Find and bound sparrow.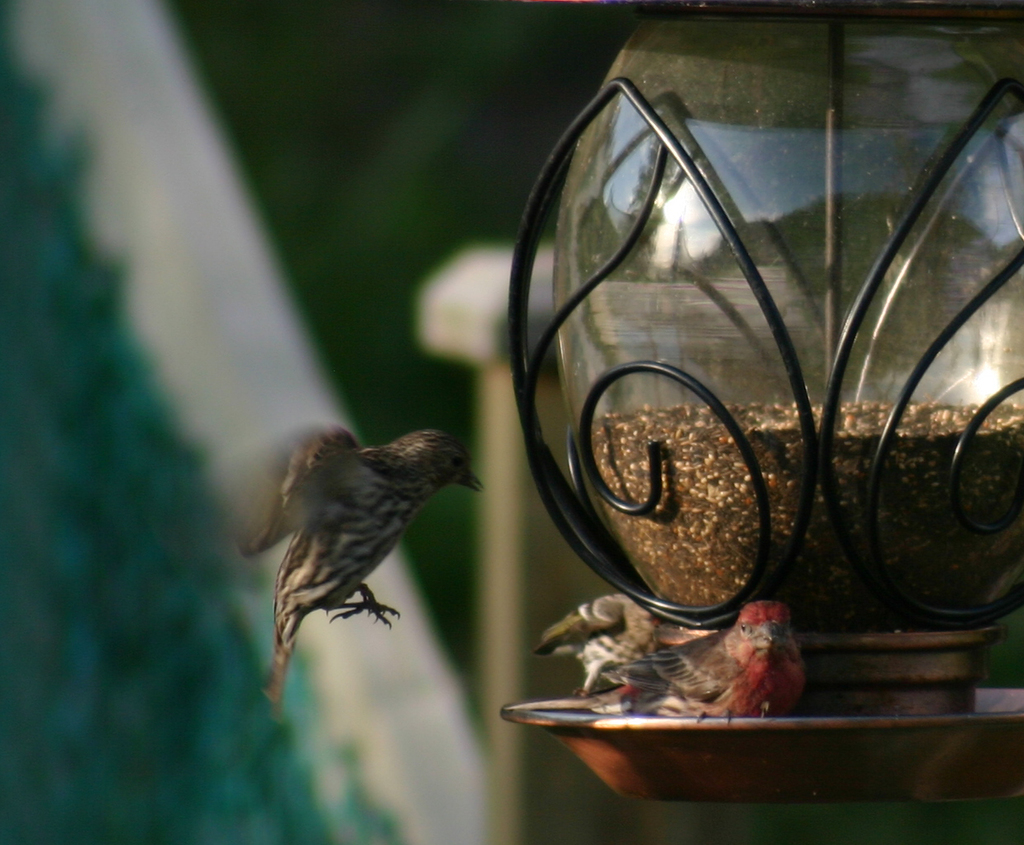
Bound: bbox(240, 426, 480, 704).
